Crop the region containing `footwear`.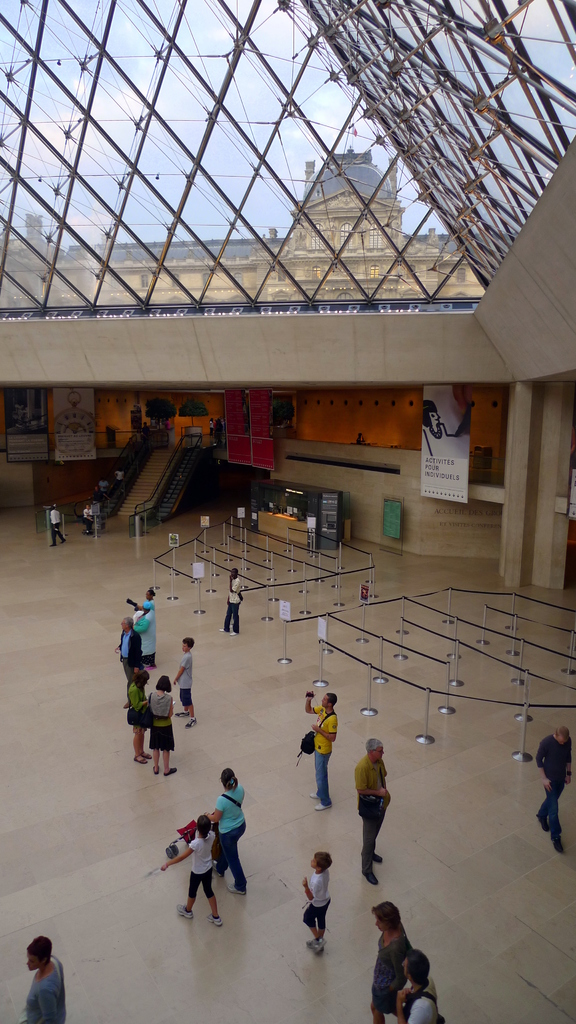
Crop region: [left=146, top=659, right=156, bottom=668].
